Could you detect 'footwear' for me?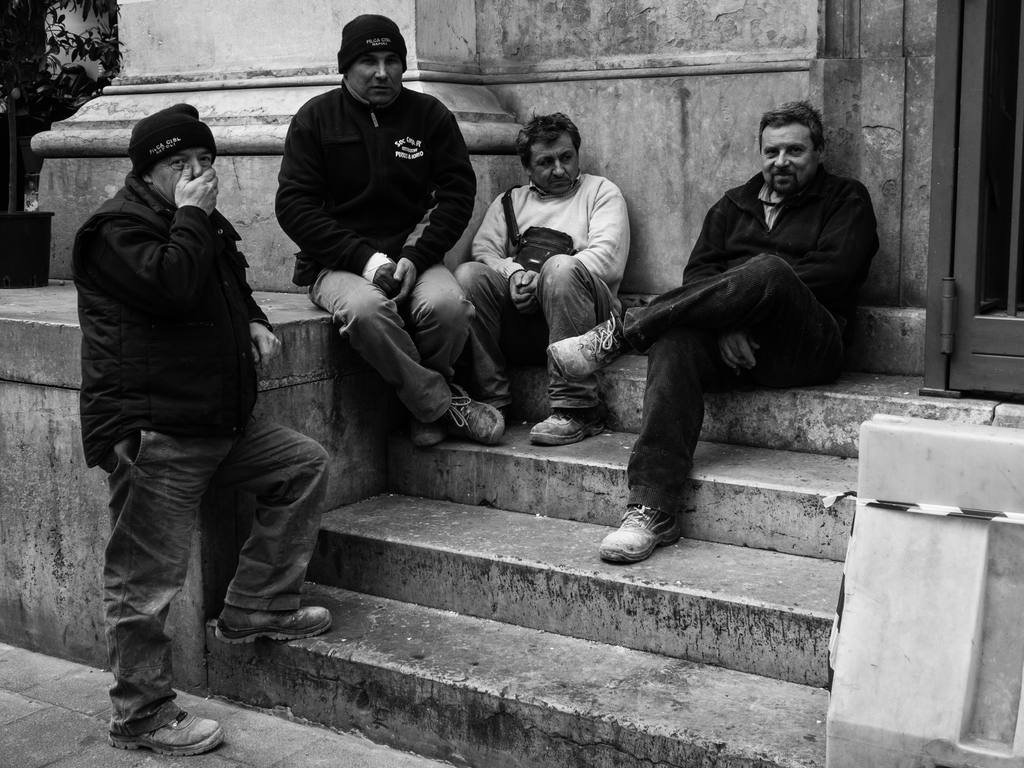
Detection result: {"left": 600, "top": 502, "right": 686, "bottom": 577}.
